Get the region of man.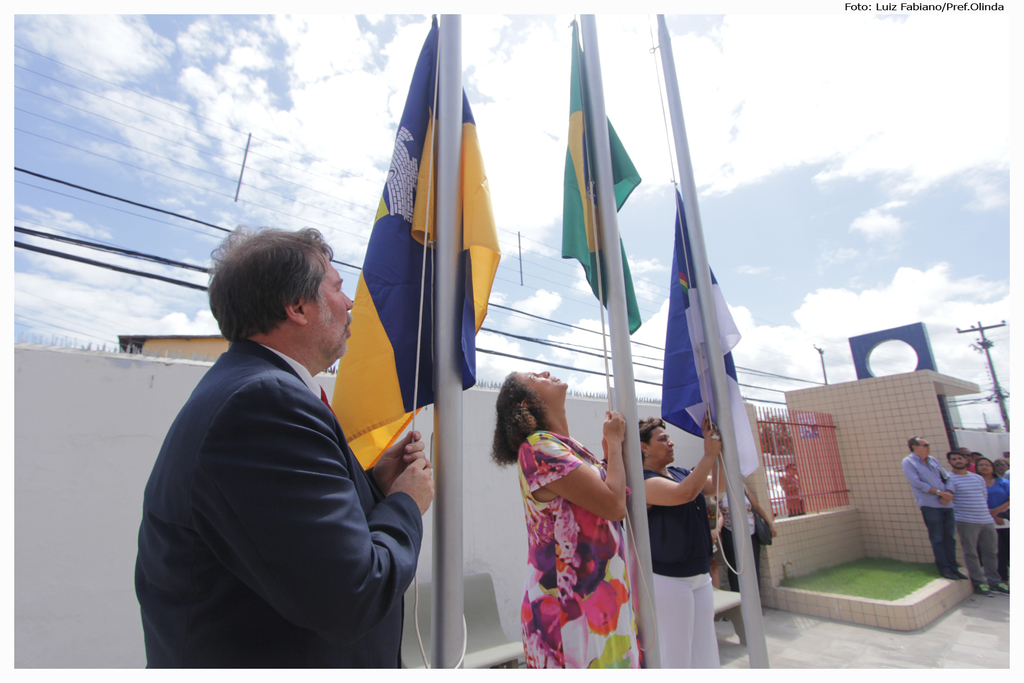
box(951, 446, 980, 568).
